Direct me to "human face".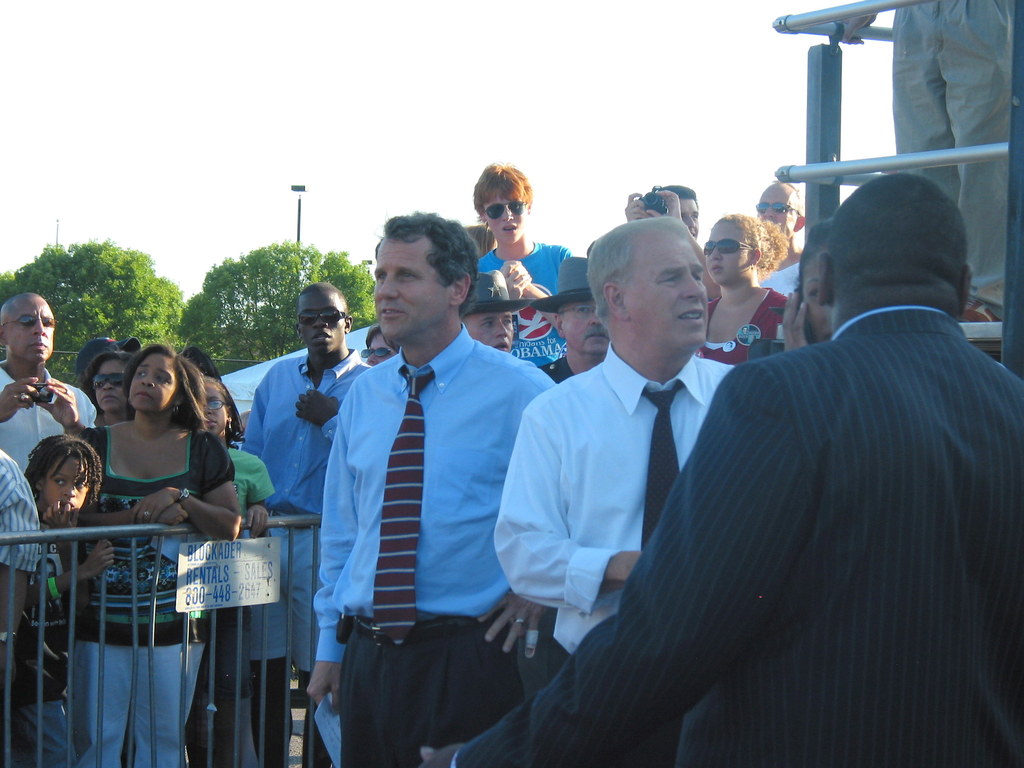
Direction: (4,292,55,362).
